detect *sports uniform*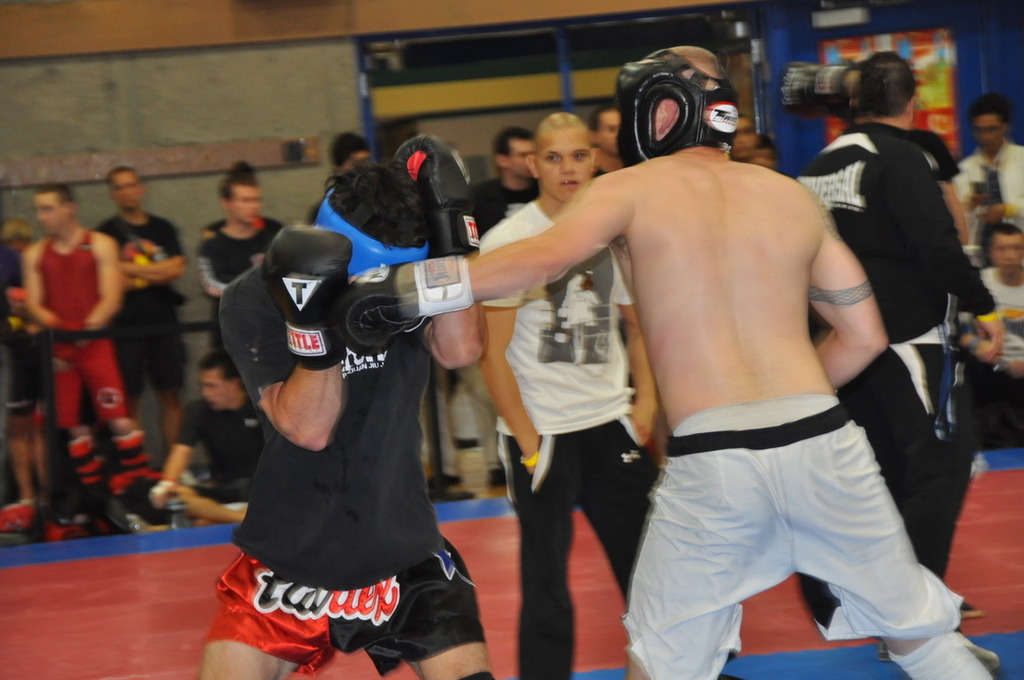
[485, 200, 662, 679]
